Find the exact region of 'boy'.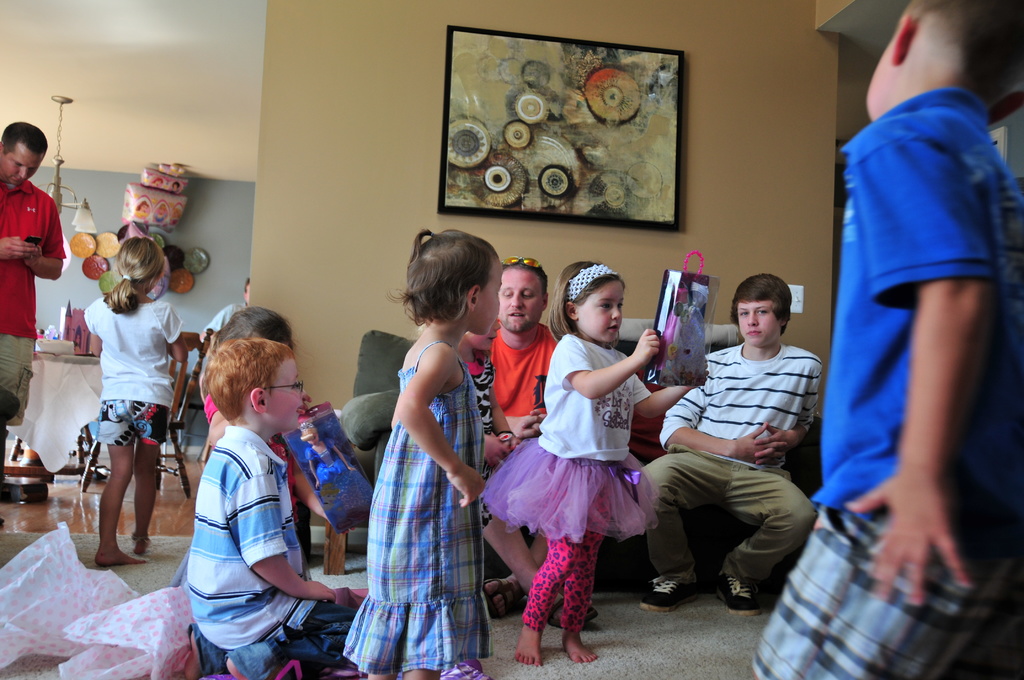
Exact region: l=750, t=3, r=1023, b=679.
